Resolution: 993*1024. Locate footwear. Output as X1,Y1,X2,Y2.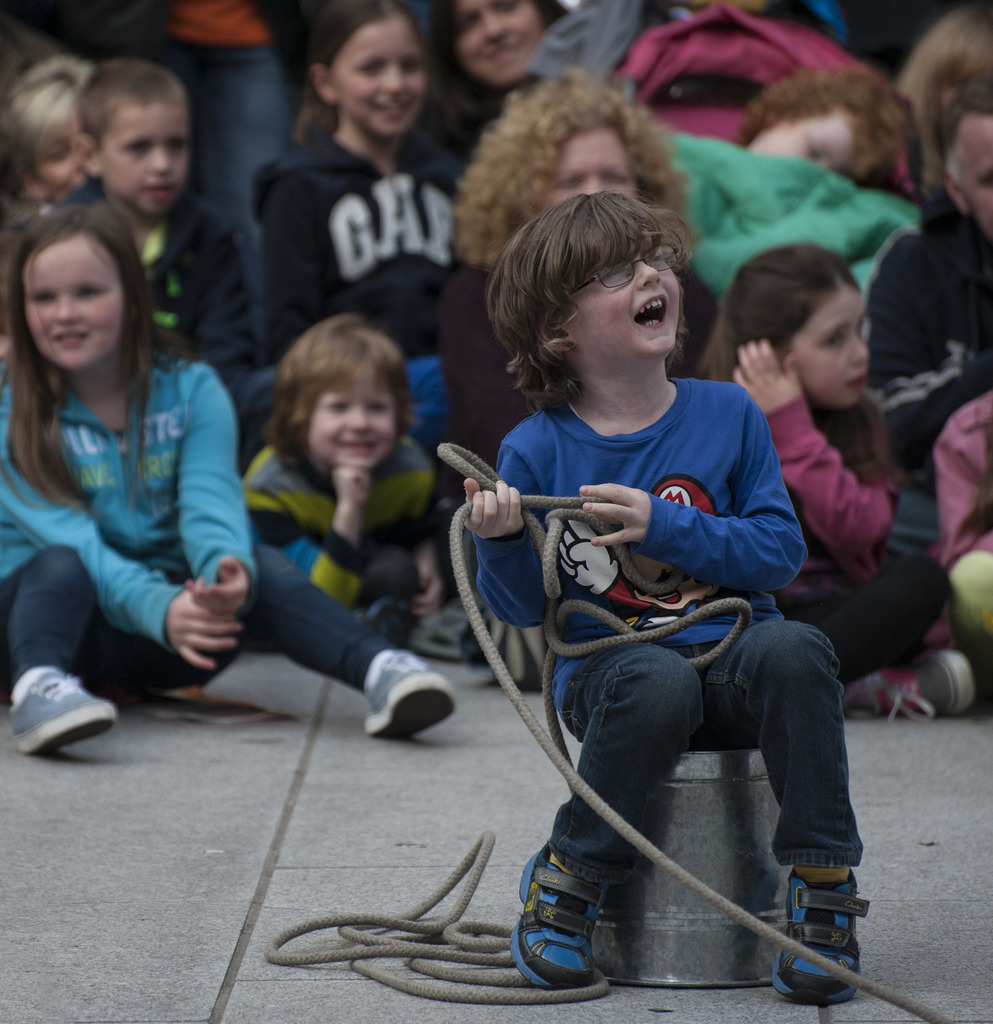
858,652,978,714.
